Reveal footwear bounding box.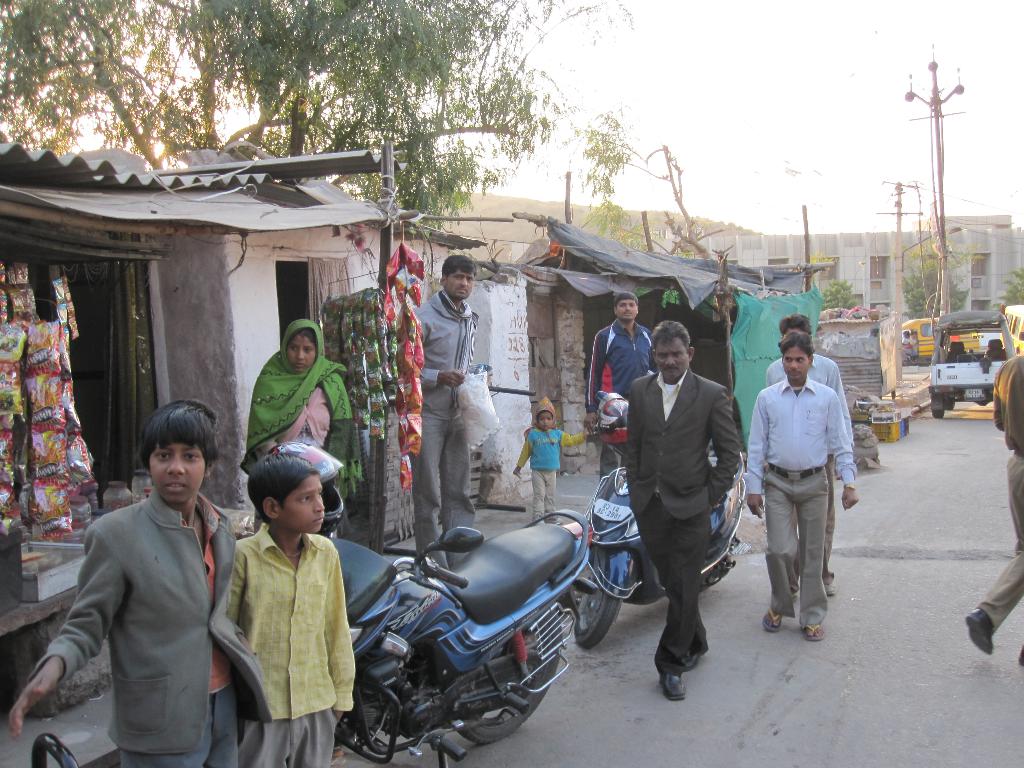
Revealed: region(762, 610, 784, 633).
